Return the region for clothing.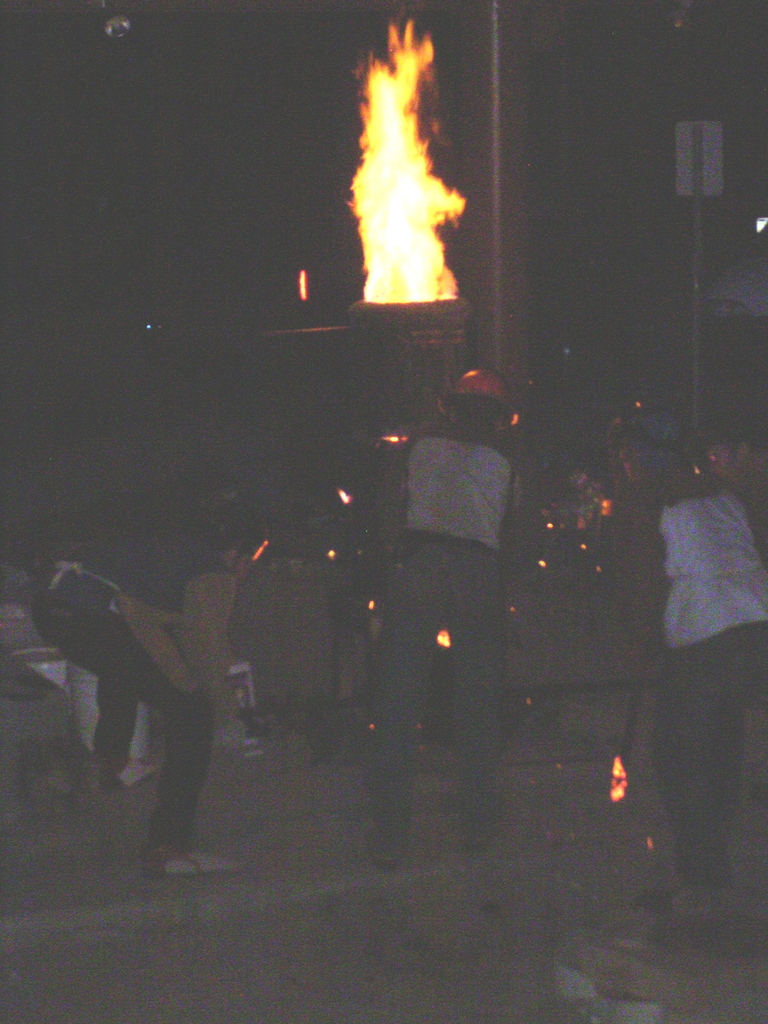
(375, 420, 524, 849).
